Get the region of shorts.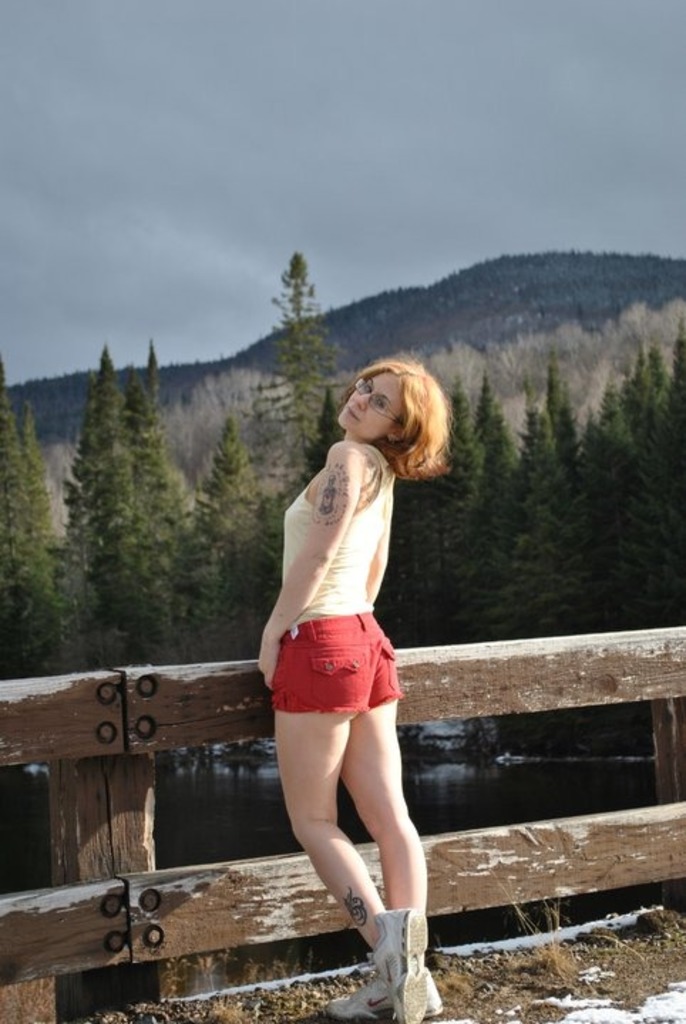
253 633 430 732.
